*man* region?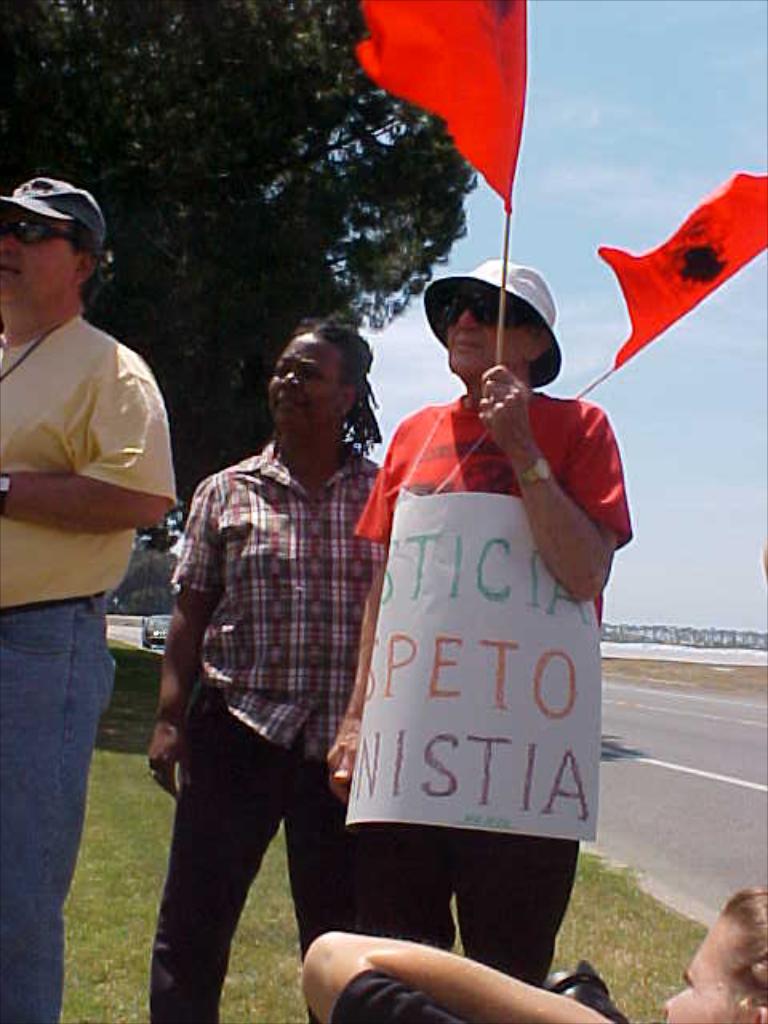
(x1=0, y1=173, x2=190, y2=901)
